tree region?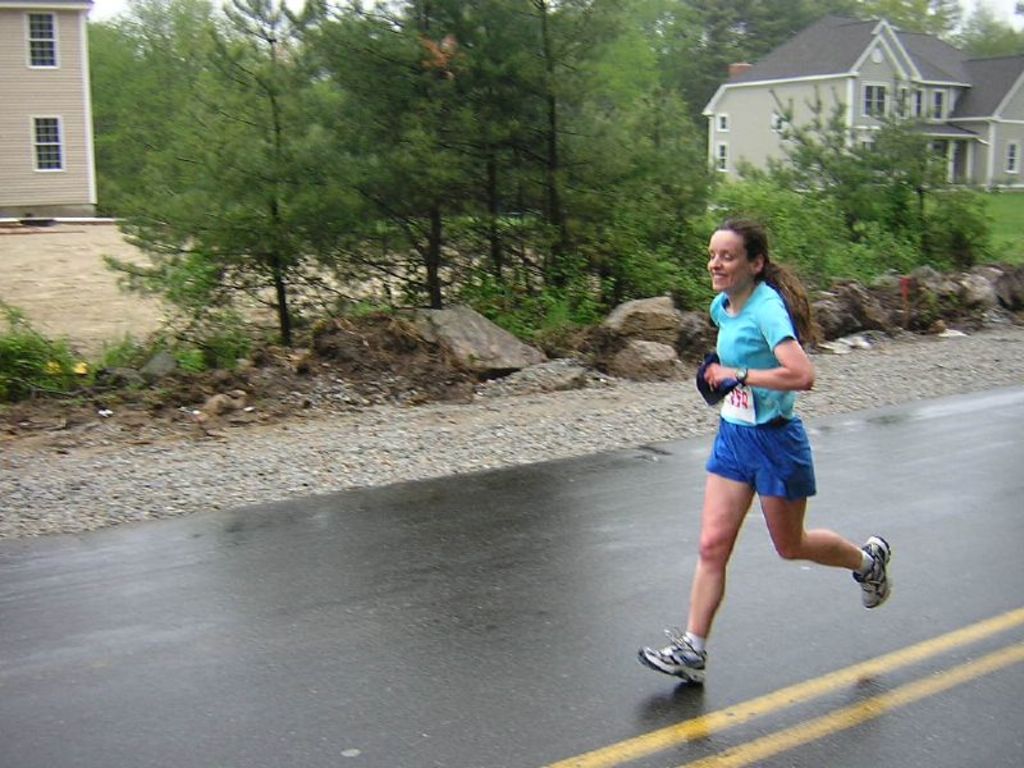
83,0,362,353
